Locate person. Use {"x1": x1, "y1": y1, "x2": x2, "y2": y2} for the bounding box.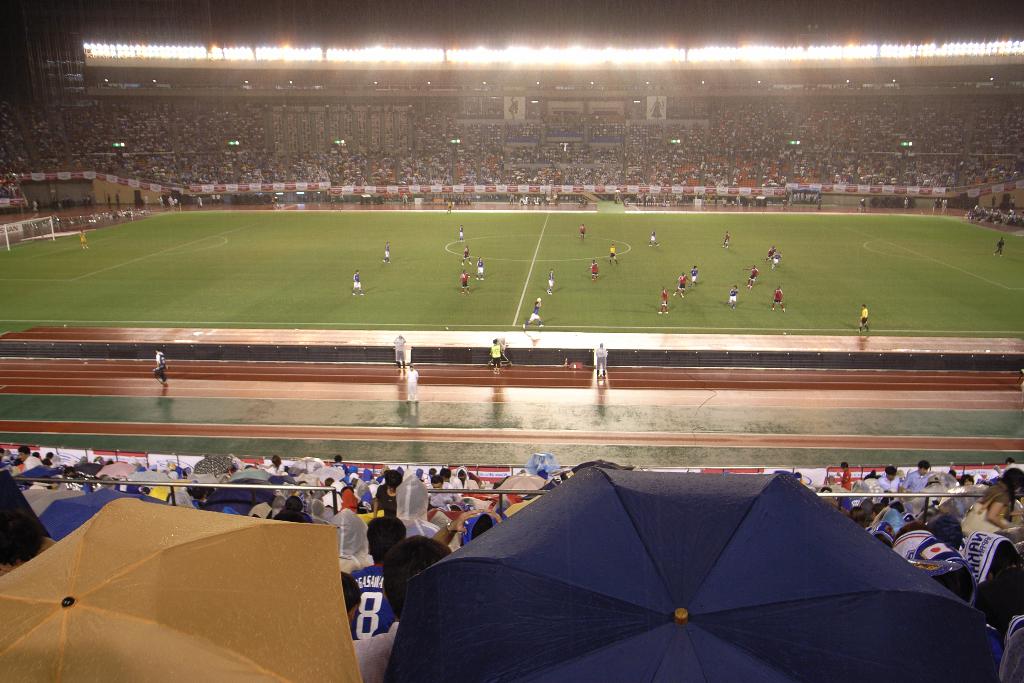
{"x1": 675, "y1": 267, "x2": 687, "y2": 299}.
